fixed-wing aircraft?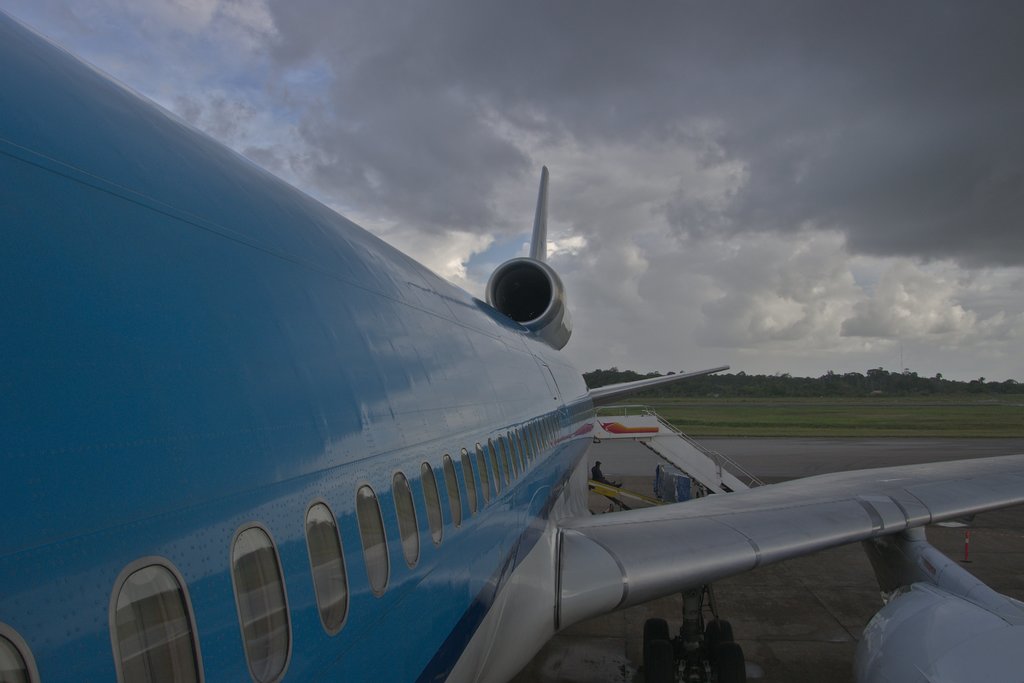
Rect(0, 10, 1023, 682)
